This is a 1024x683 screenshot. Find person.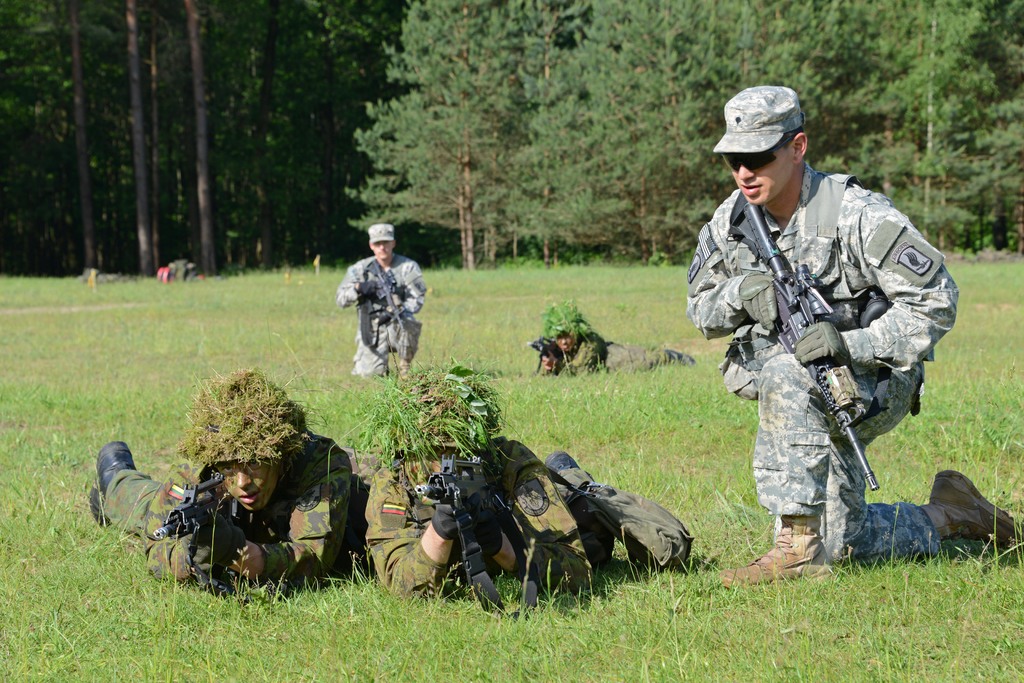
Bounding box: (left=530, top=300, right=694, bottom=375).
